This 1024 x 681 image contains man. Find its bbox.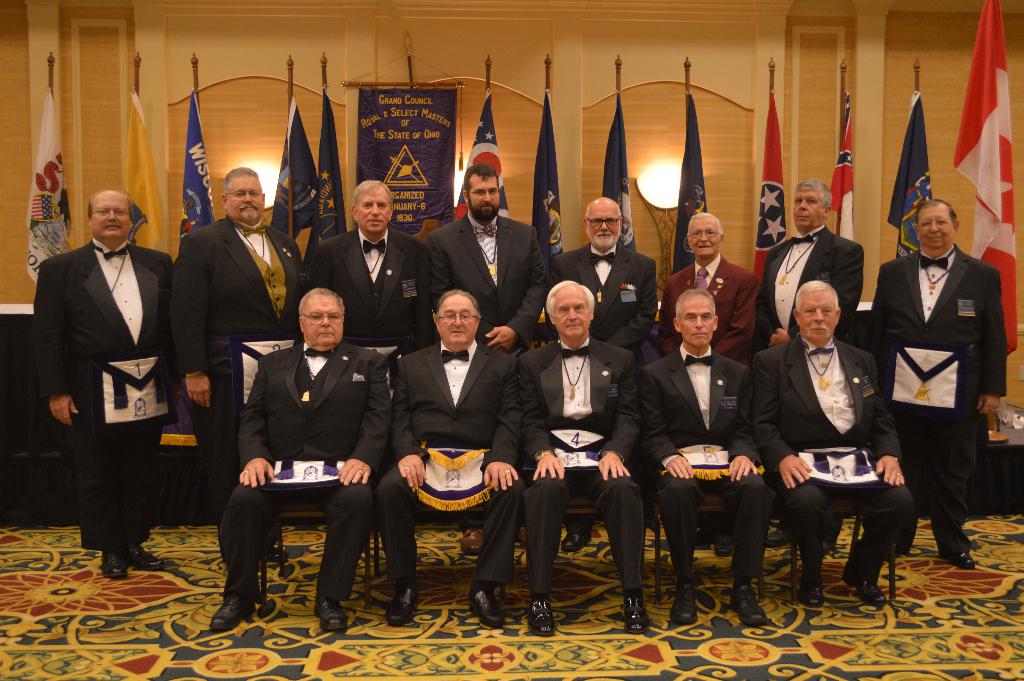
644:288:770:627.
